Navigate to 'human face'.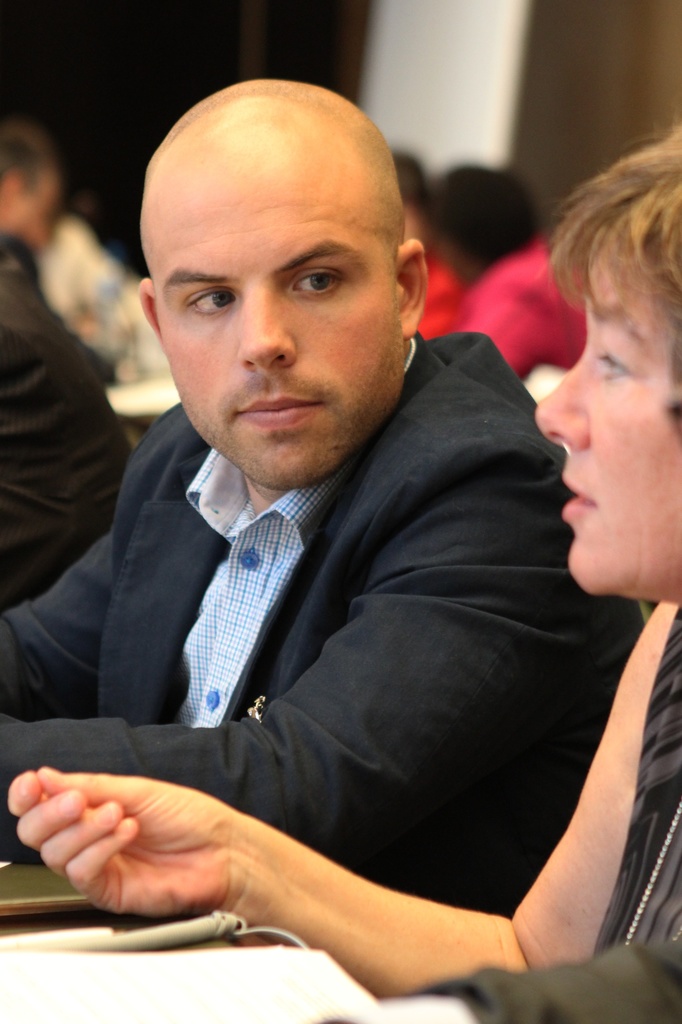
Navigation target: bbox=[146, 150, 408, 479].
